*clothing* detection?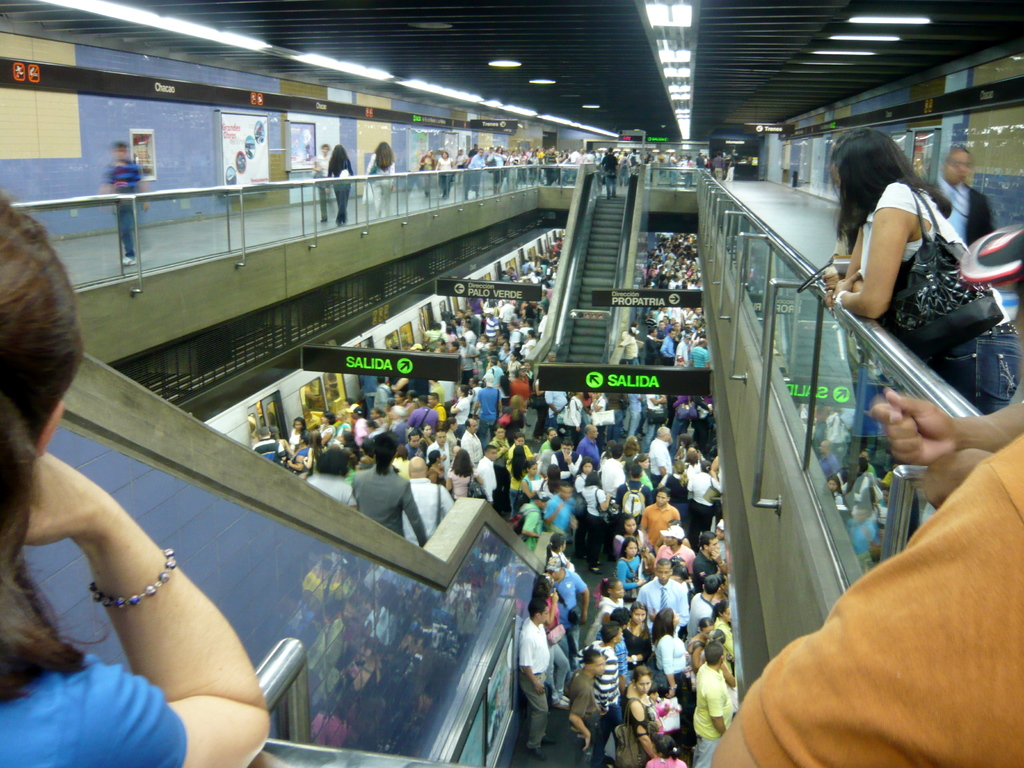
select_region(599, 459, 623, 501)
